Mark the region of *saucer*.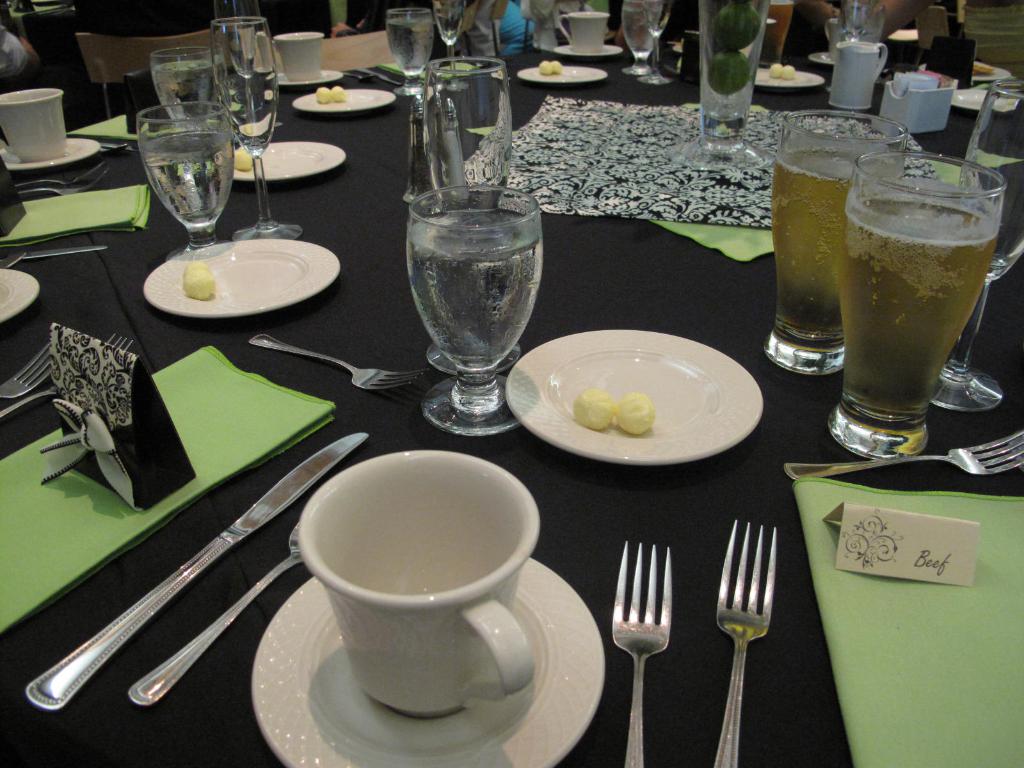
Region: box(954, 89, 1019, 113).
